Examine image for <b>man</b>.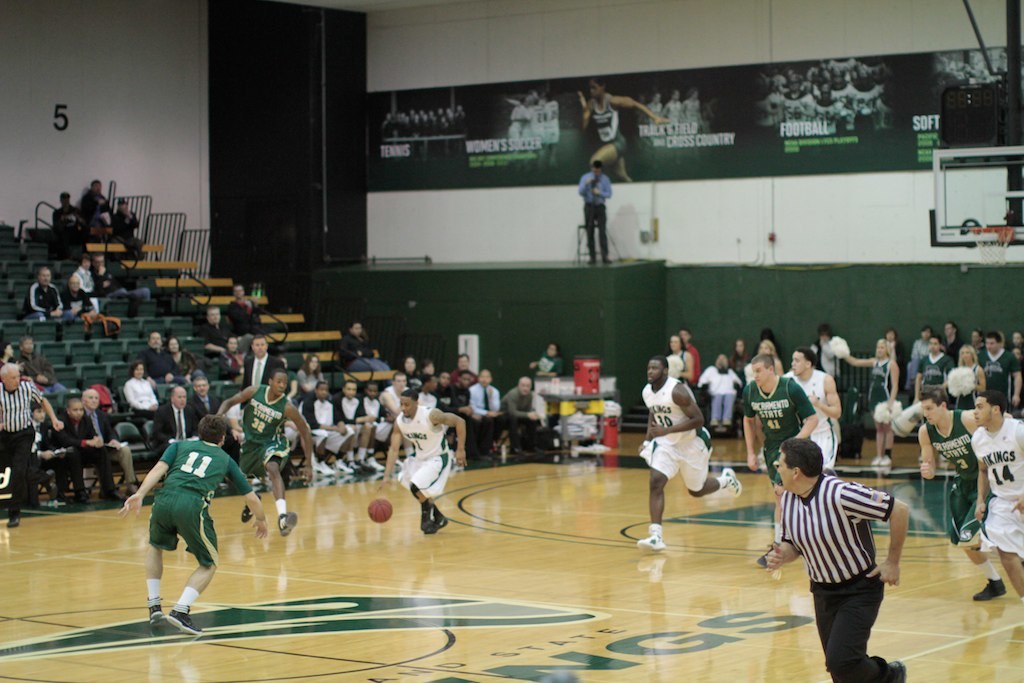
Examination result: 578:158:609:262.
